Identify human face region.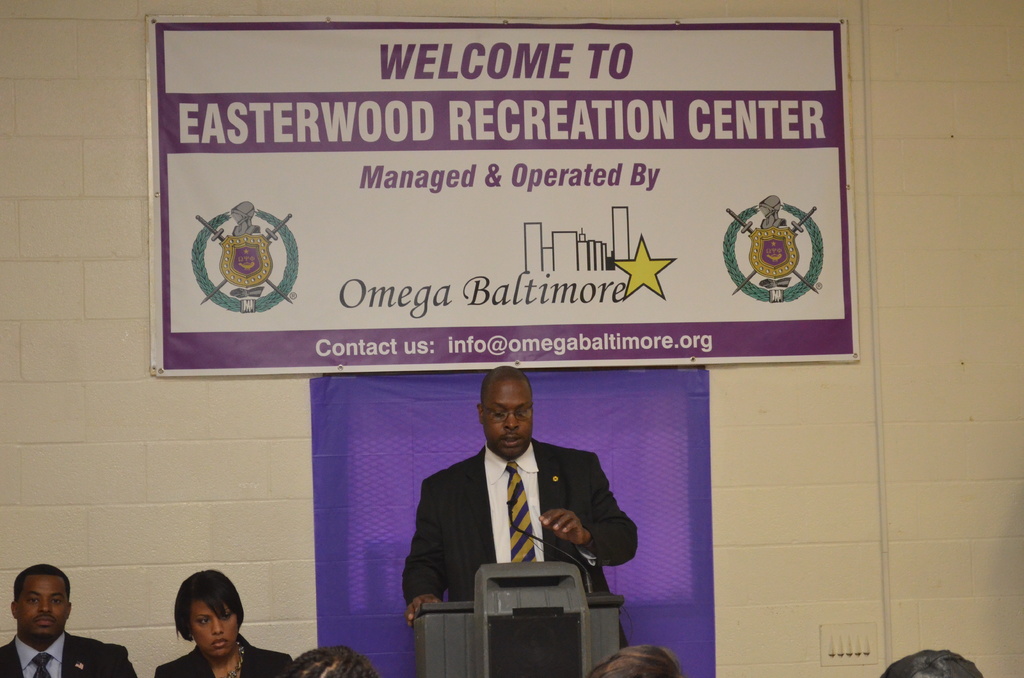
Region: x1=481 y1=378 x2=535 y2=461.
